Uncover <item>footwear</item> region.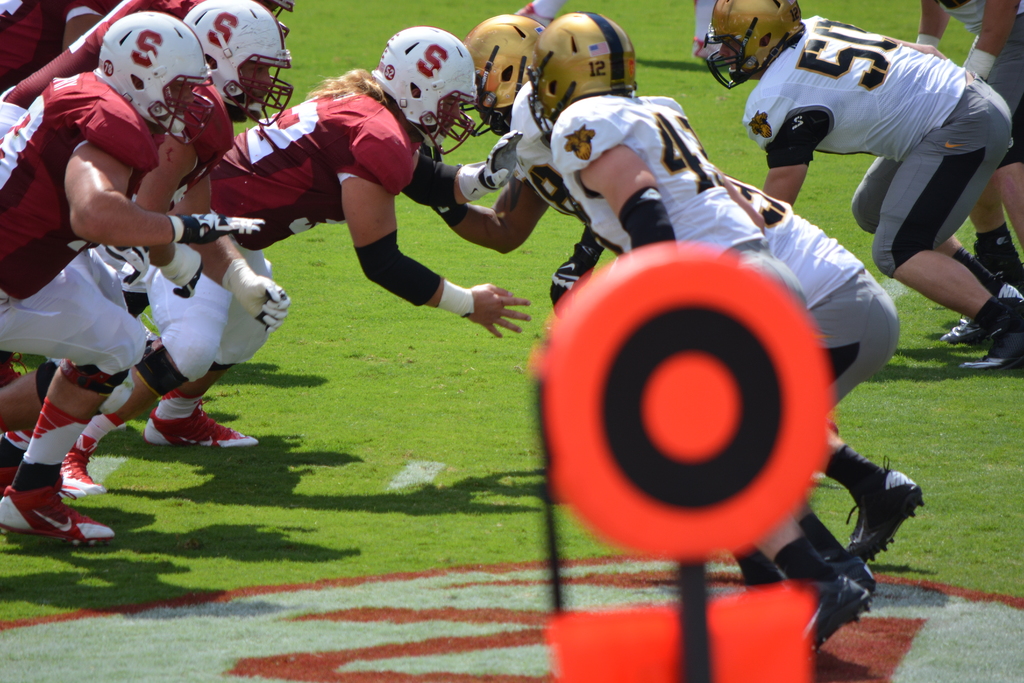
Uncovered: (961, 305, 1023, 373).
